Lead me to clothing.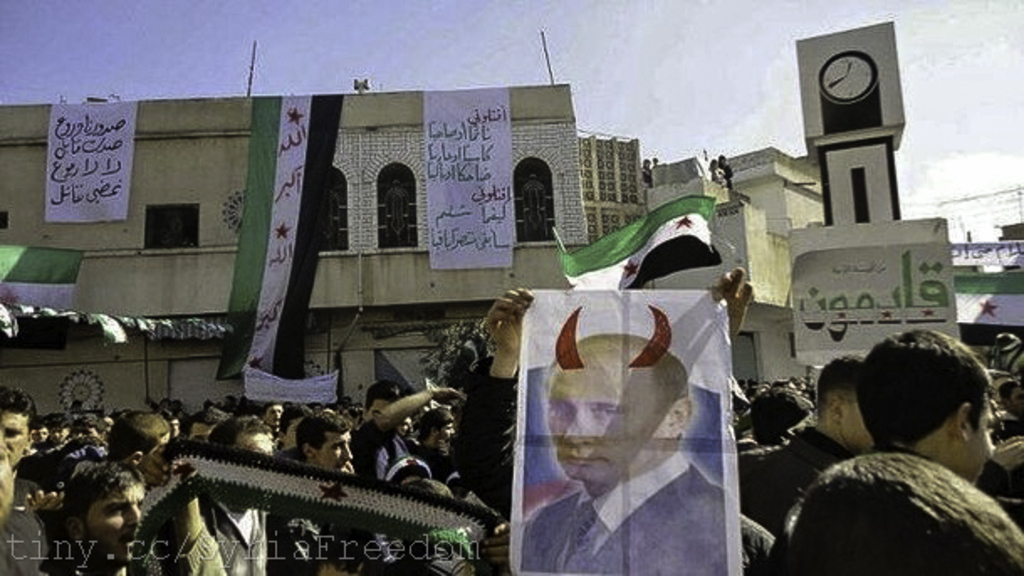
Lead to {"x1": 151, "y1": 482, "x2": 269, "y2": 574}.
